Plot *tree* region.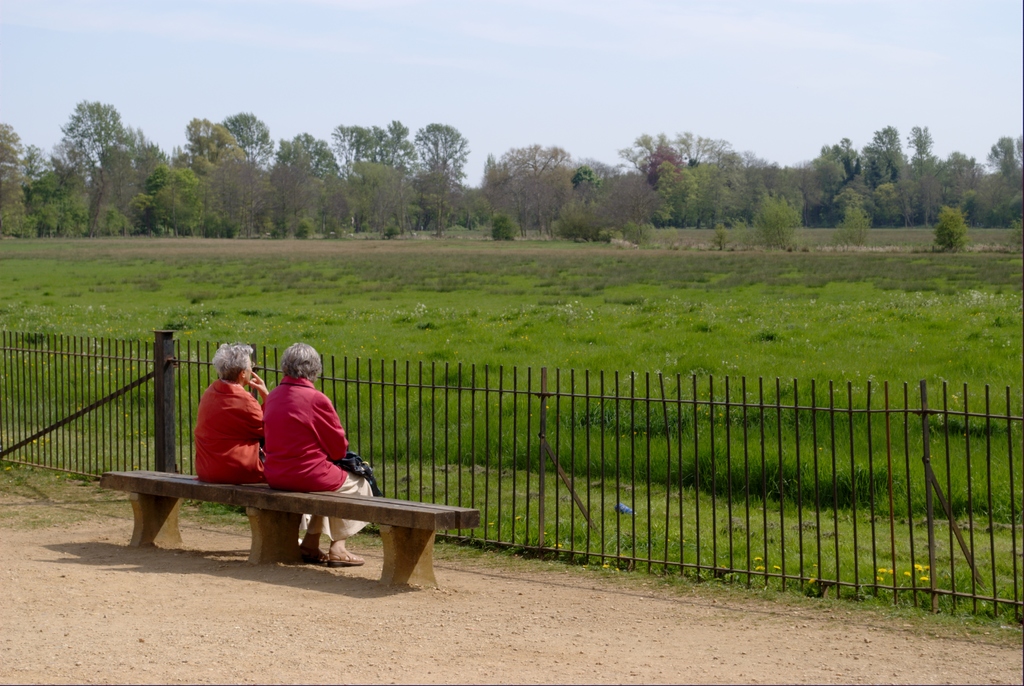
Plotted at 943 130 1023 226.
